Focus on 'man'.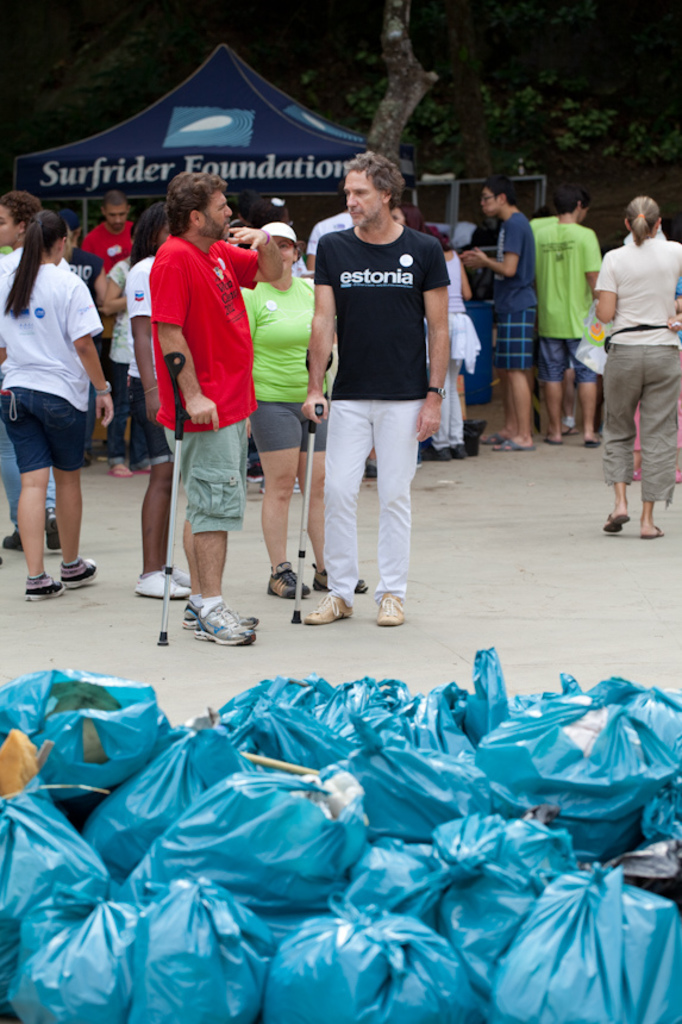
Focused at {"x1": 307, "y1": 180, "x2": 375, "y2": 480}.
